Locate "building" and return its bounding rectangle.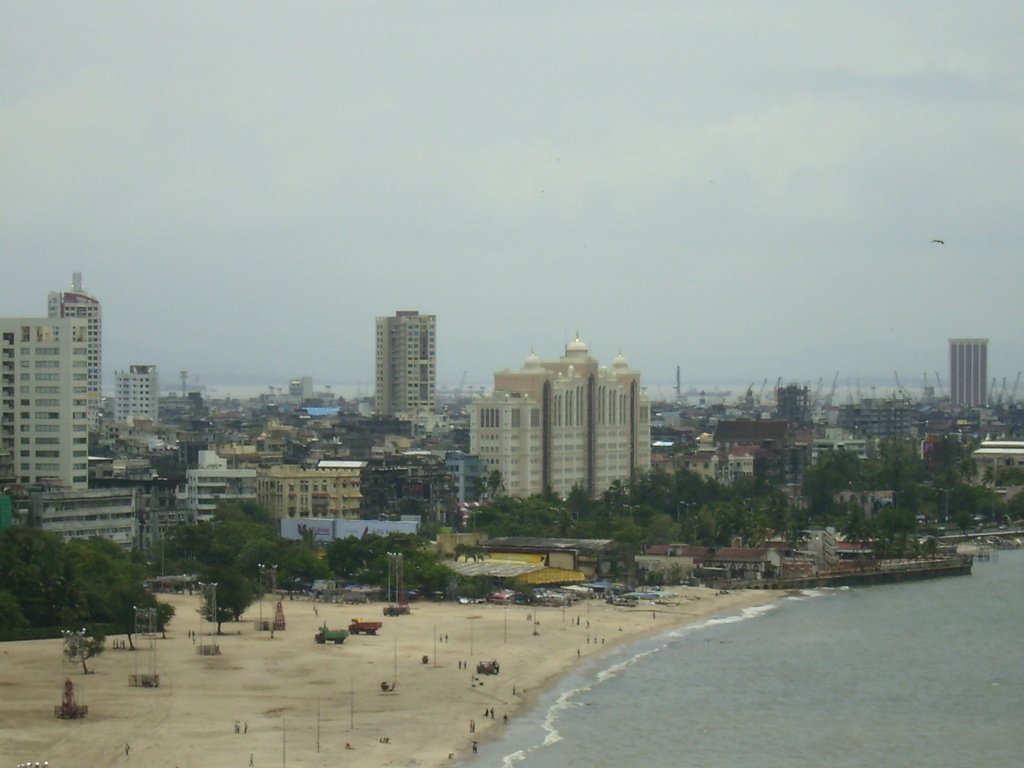
BBox(470, 335, 653, 505).
